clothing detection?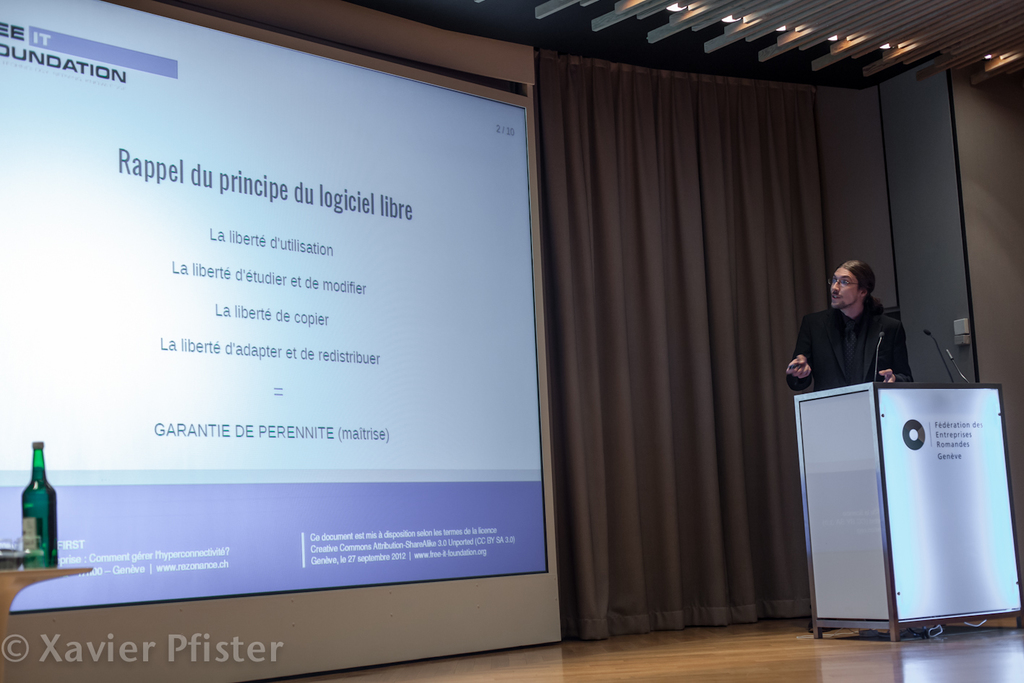
799,275,921,405
